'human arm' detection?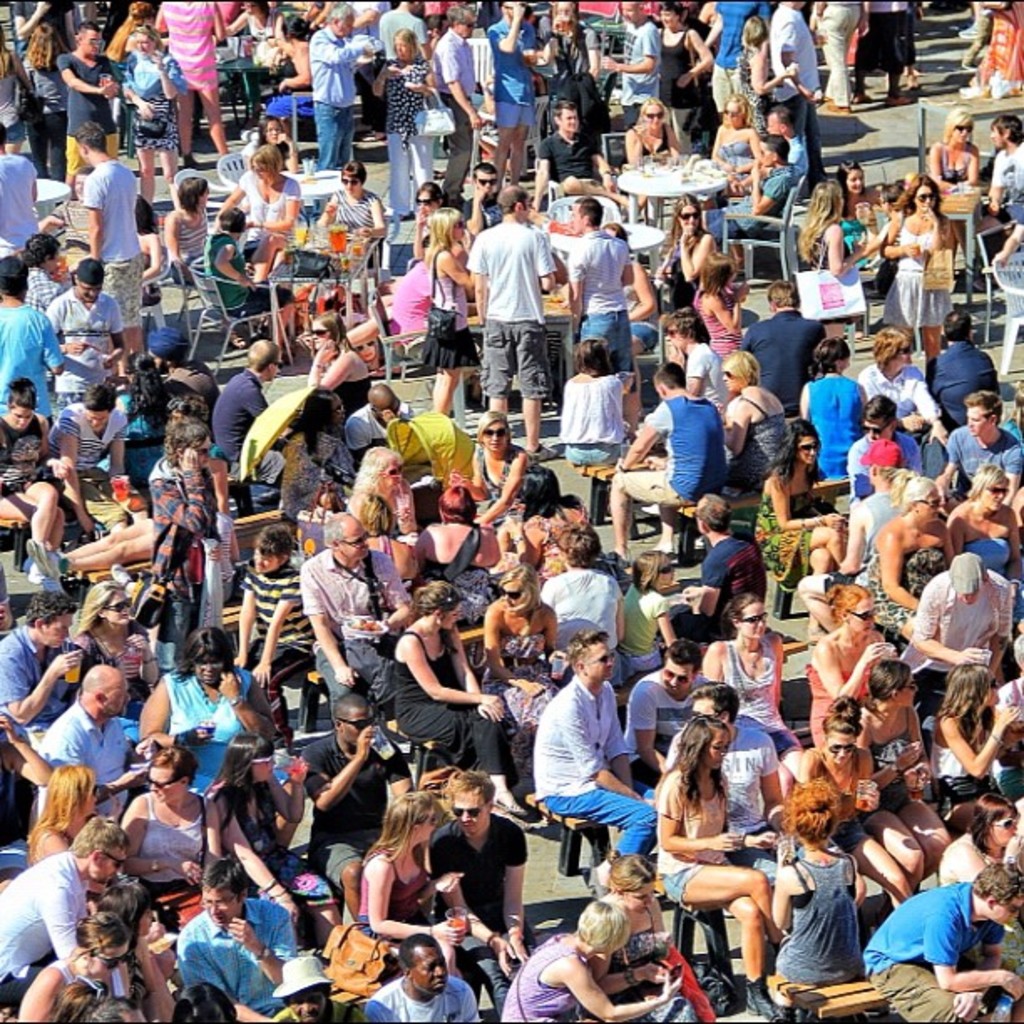
(left=410, top=641, right=509, bottom=713)
